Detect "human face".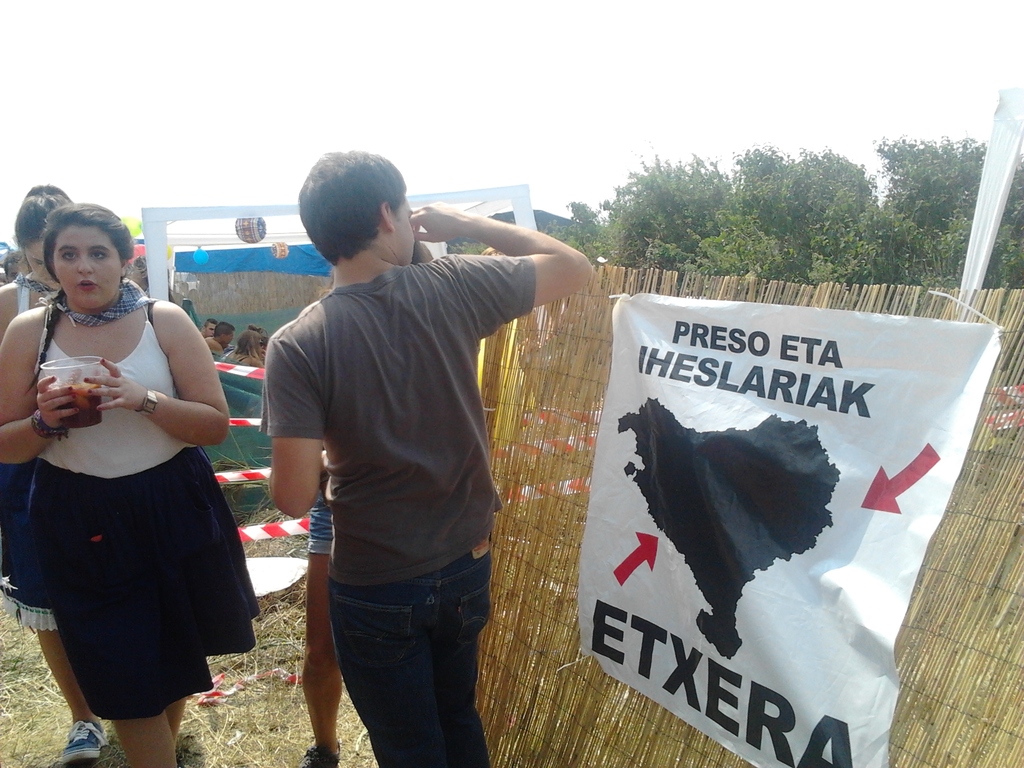
Detected at 51,225,118,306.
